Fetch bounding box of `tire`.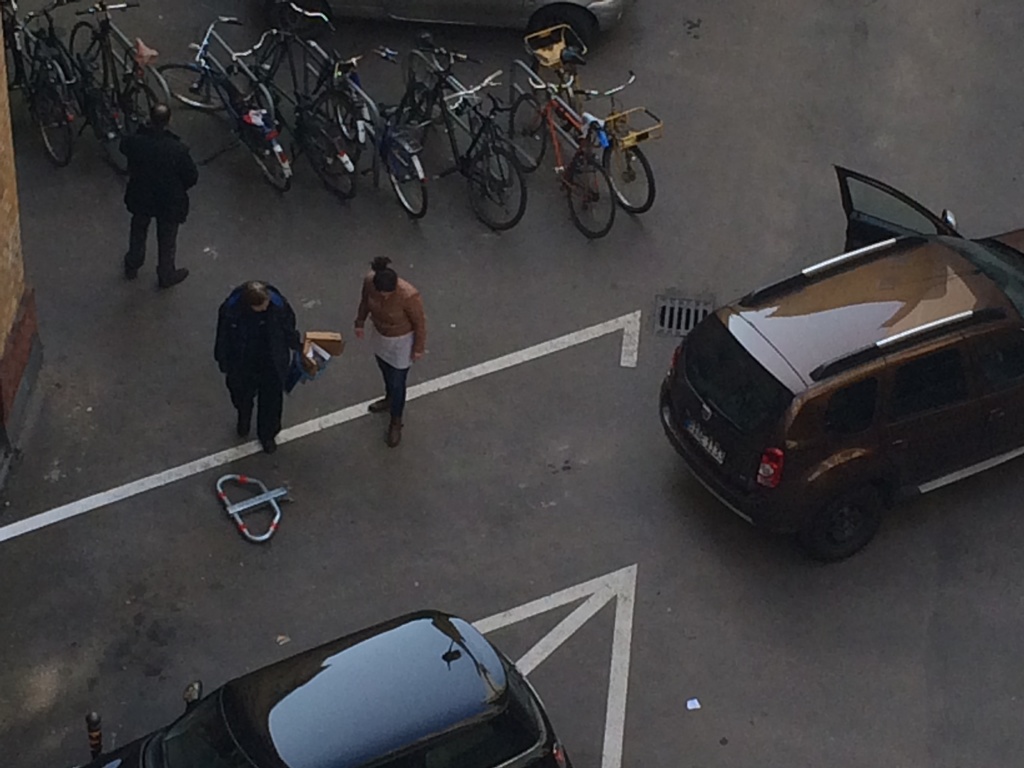
Bbox: x1=116 y1=83 x2=164 y2=135.
